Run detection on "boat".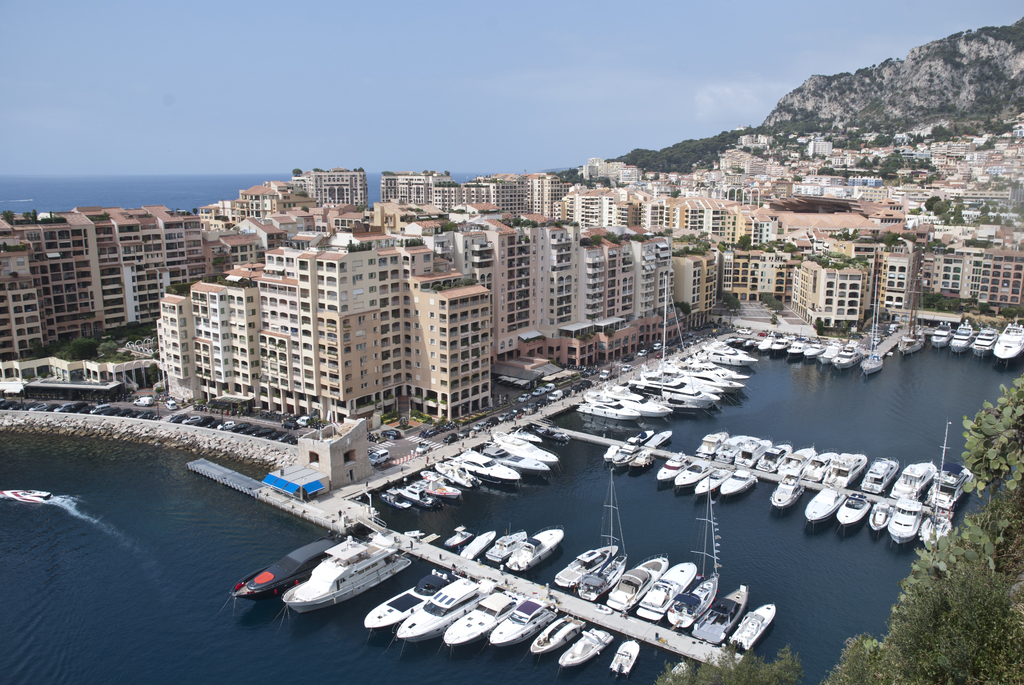
Result: (630, 560, 696, 624).
